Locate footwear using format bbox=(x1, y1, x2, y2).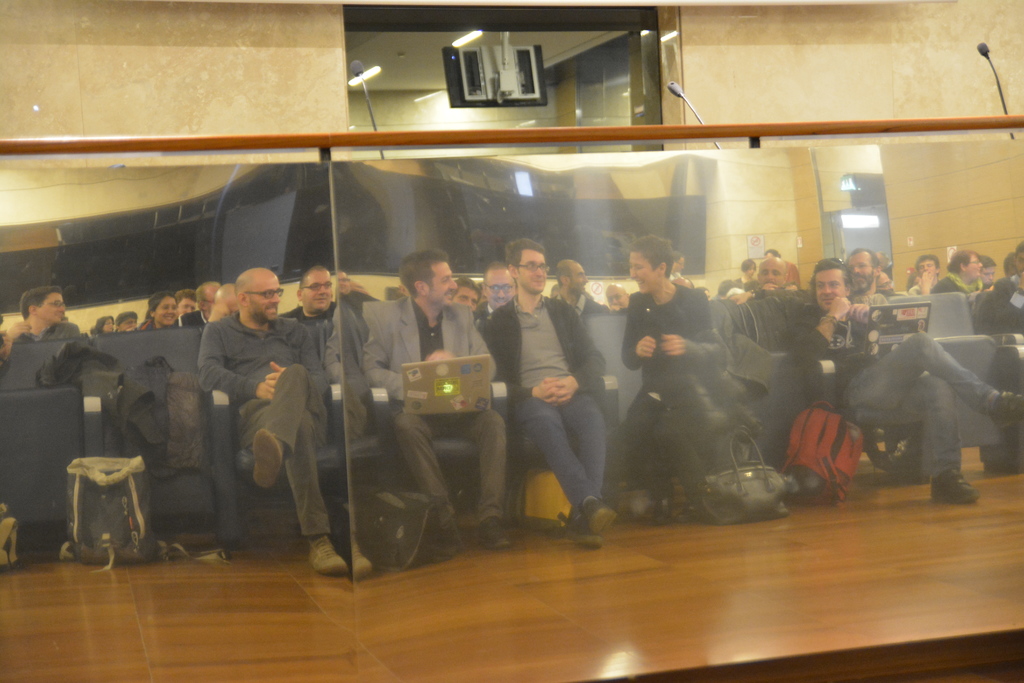
bbox=(991, 392, 1023, 431).
